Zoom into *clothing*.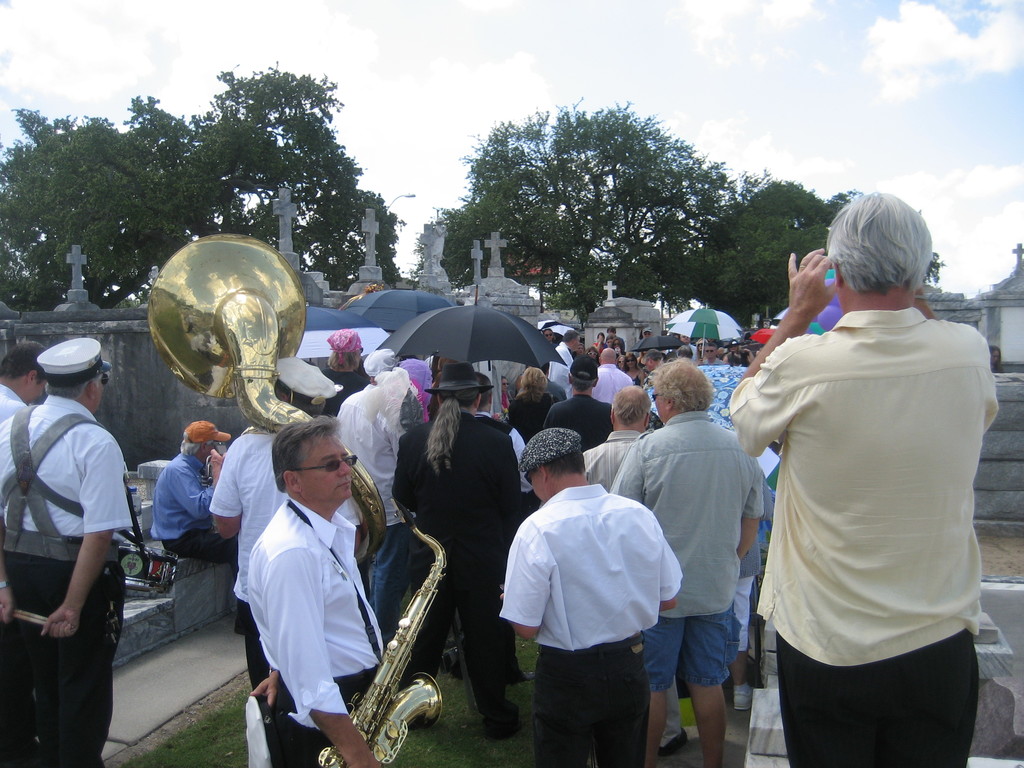
Zoom target: <bbox>733, 479, 766, 644</bbox>.
